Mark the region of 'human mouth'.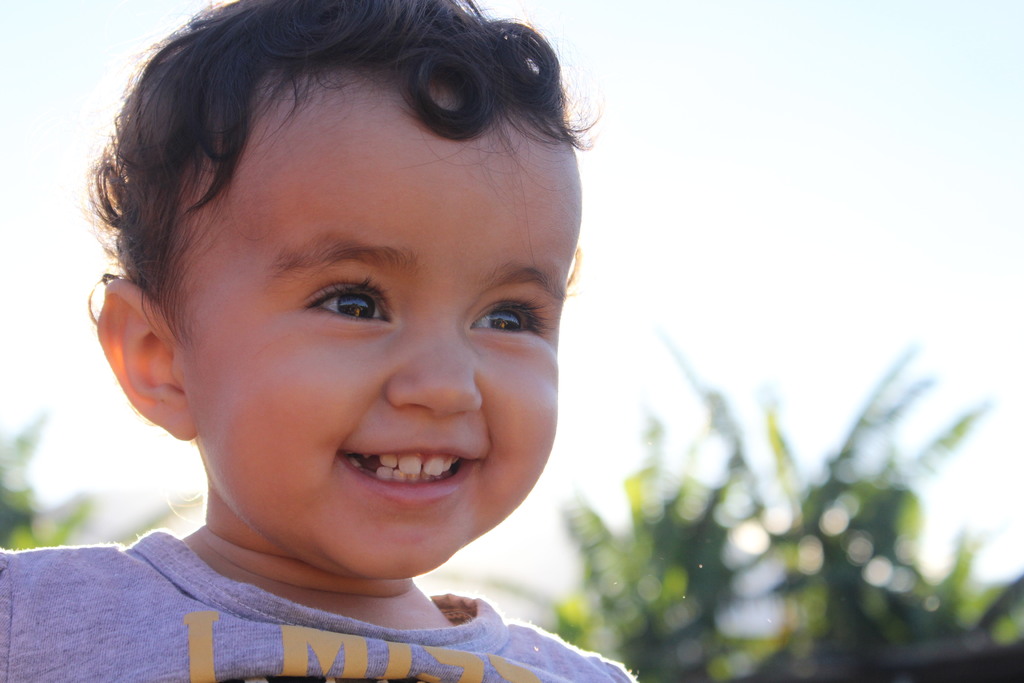
Region: x1=324 y1=423 x2=512 y2=508.
